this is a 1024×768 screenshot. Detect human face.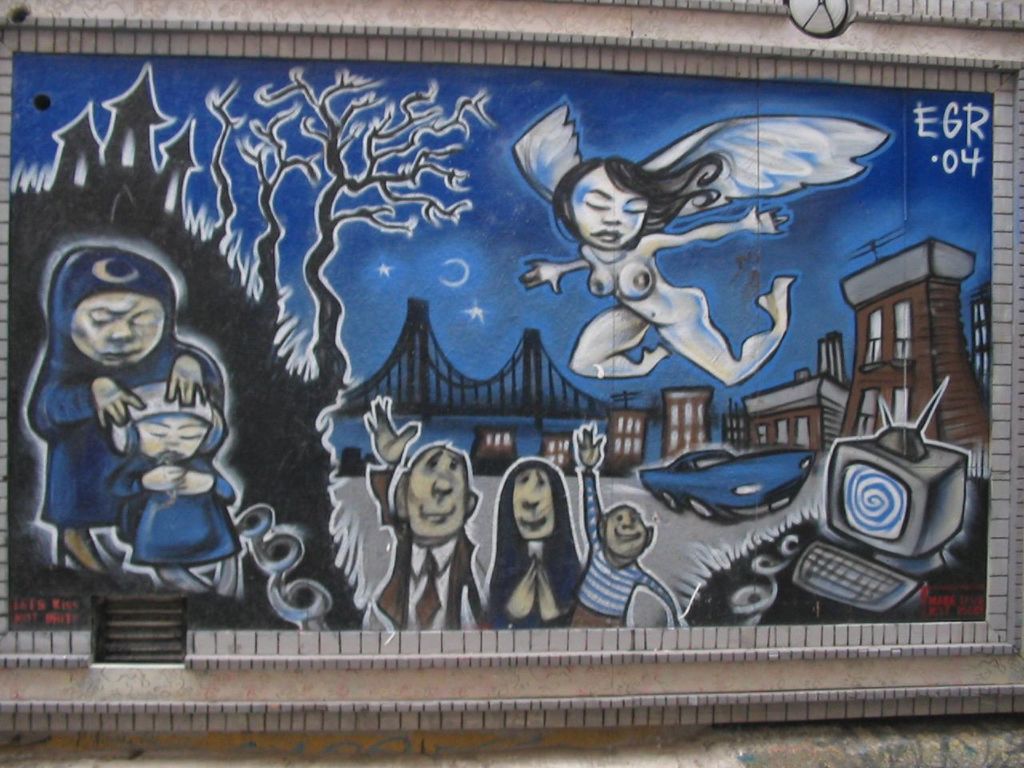
606/511/647/558.
